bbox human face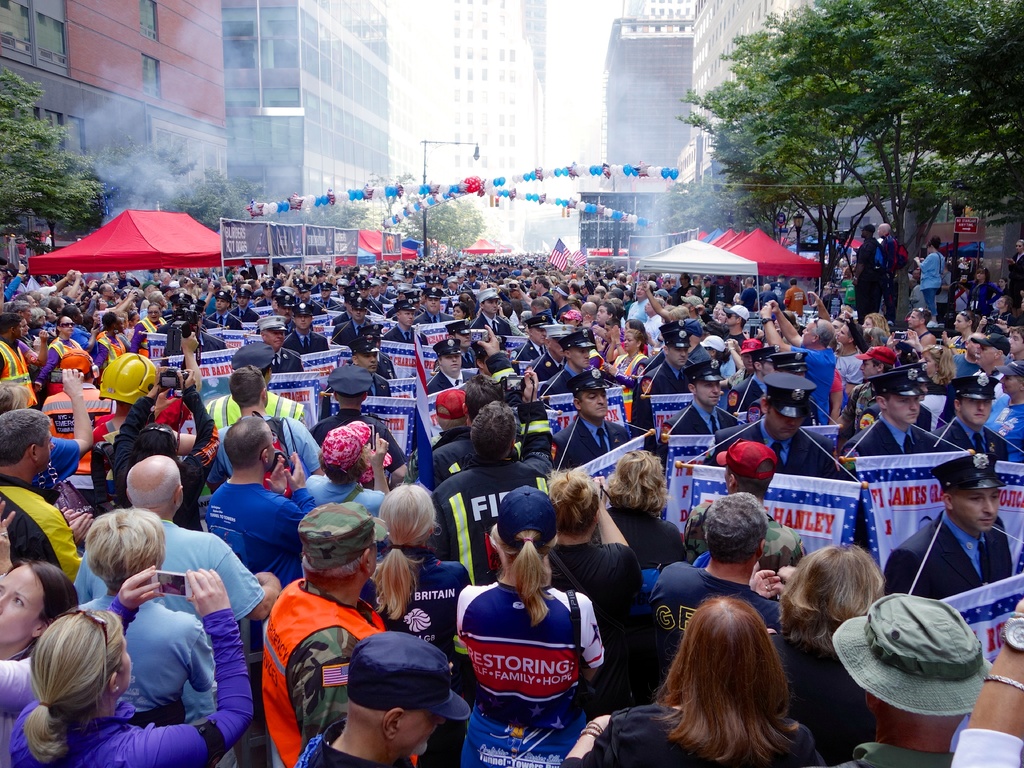
<region>266, 331, 283, 346</region>
